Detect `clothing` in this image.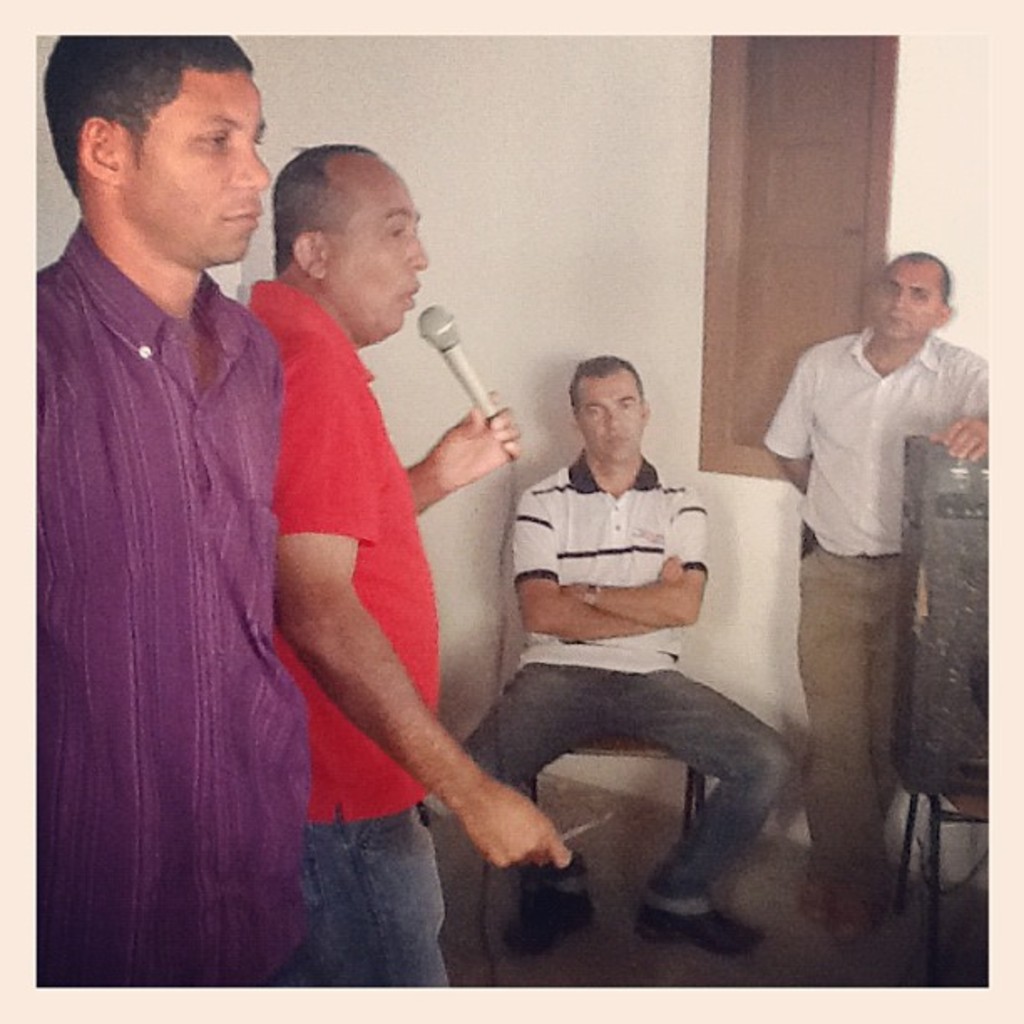
Detection: [left=33, top=214, right=326, bottom=1021].
